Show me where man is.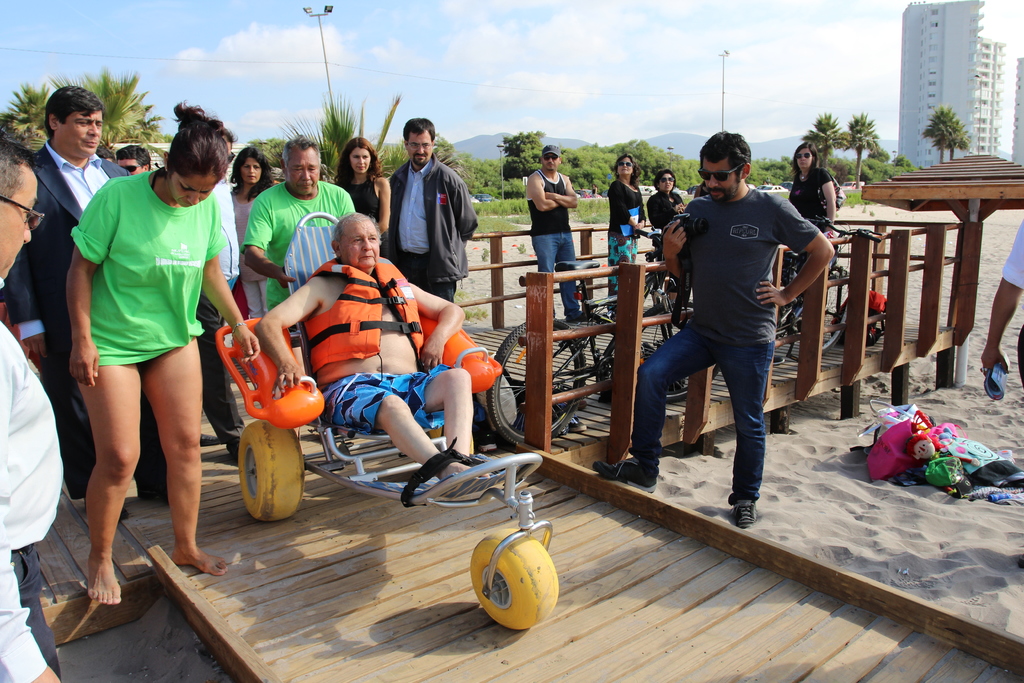
man is at 0 85 169 516.
